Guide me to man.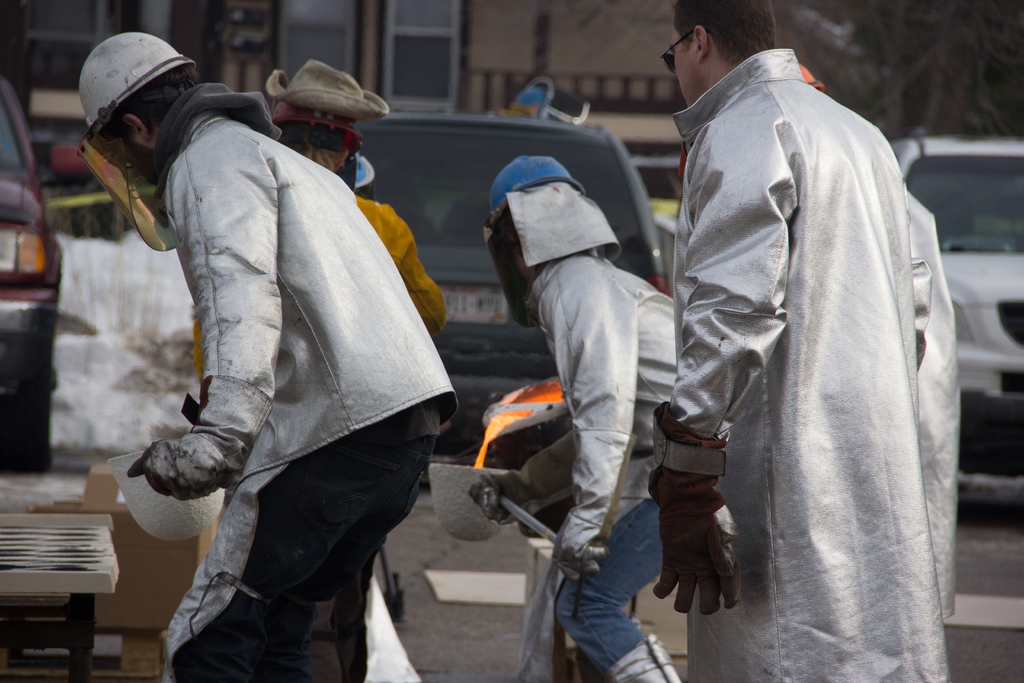
Guidance: 796,64,958,616.
